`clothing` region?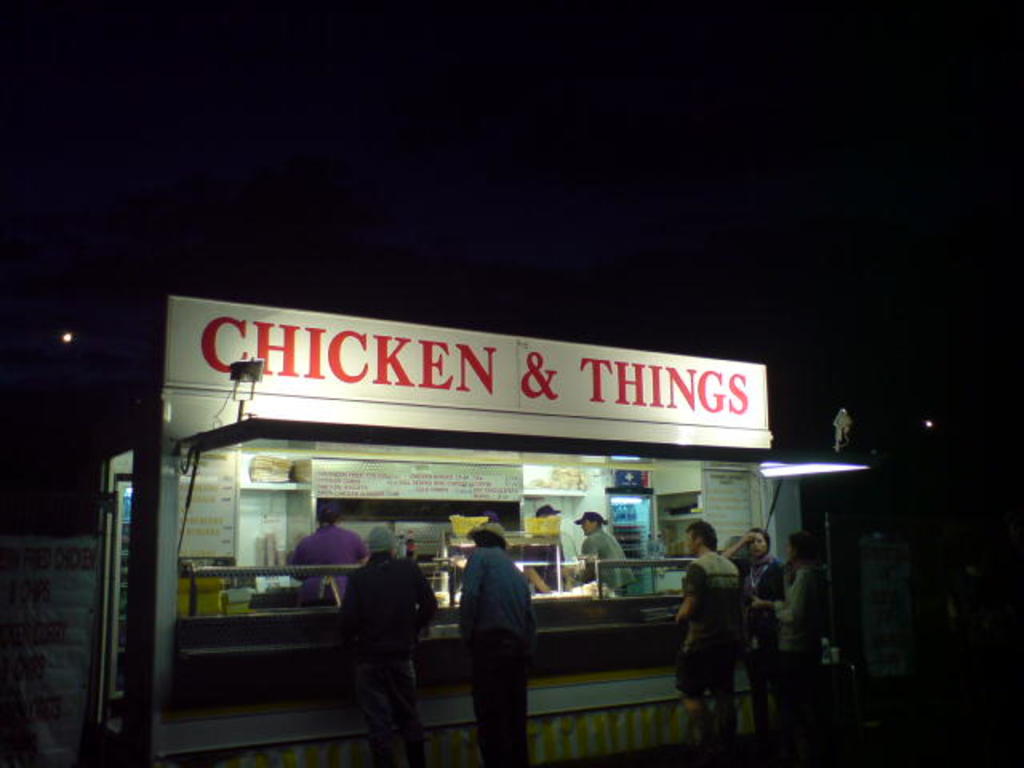
[x1=334, y1=552, x2=434, y2=766]
